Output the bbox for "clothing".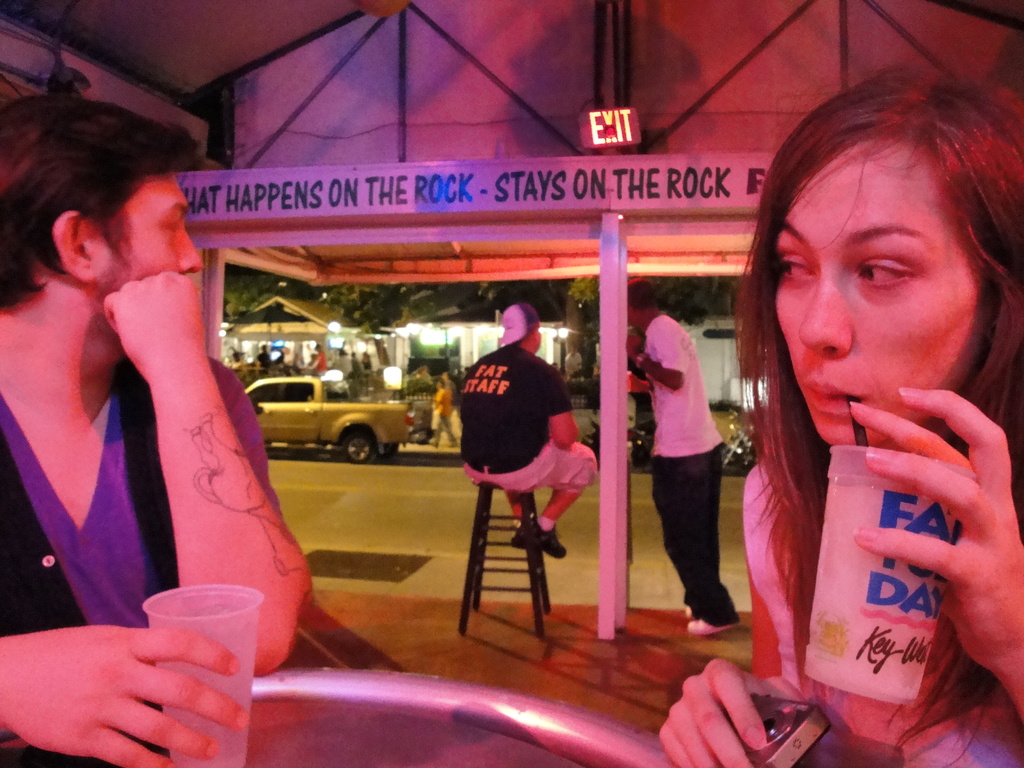
bbox=[255, 351, 269, 372].
